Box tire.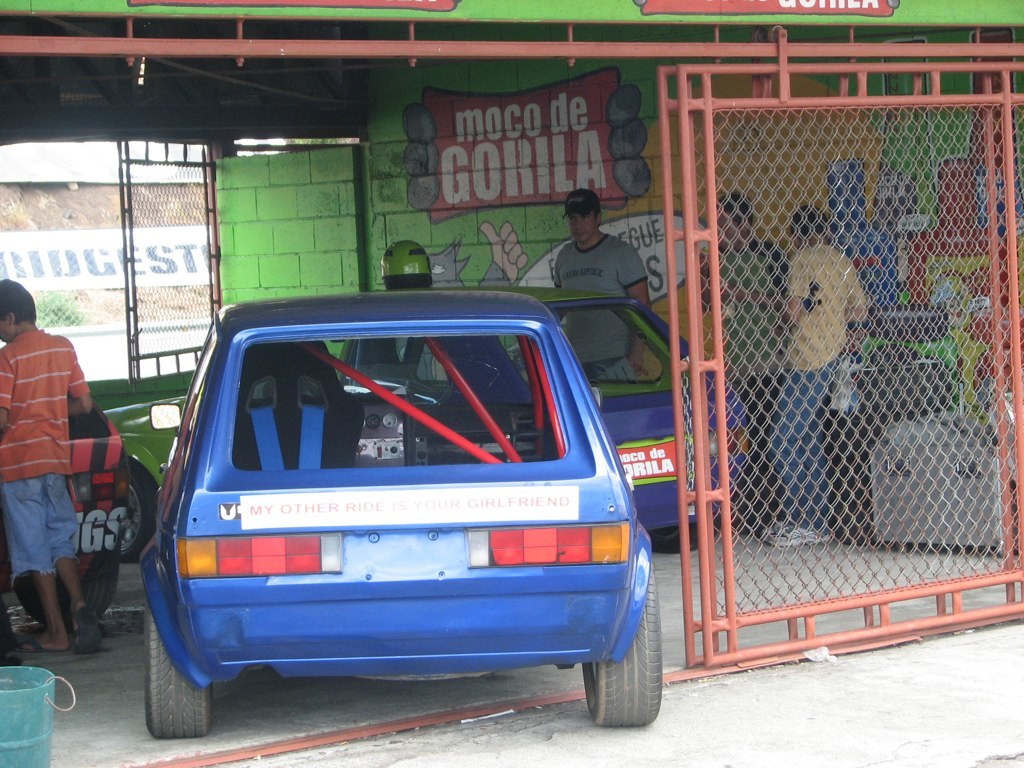
(x1=581, y1=580, x2=677, y2=752).
